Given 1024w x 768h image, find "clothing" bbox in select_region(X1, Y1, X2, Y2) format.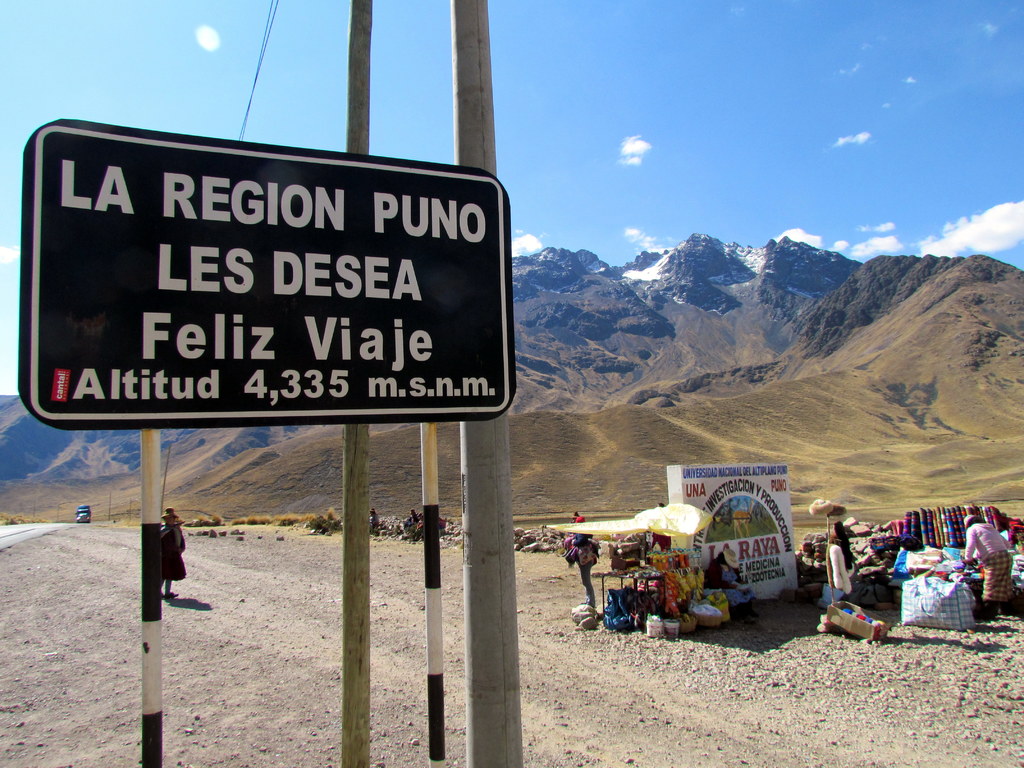
select_region(832, 543, 854, 591).
